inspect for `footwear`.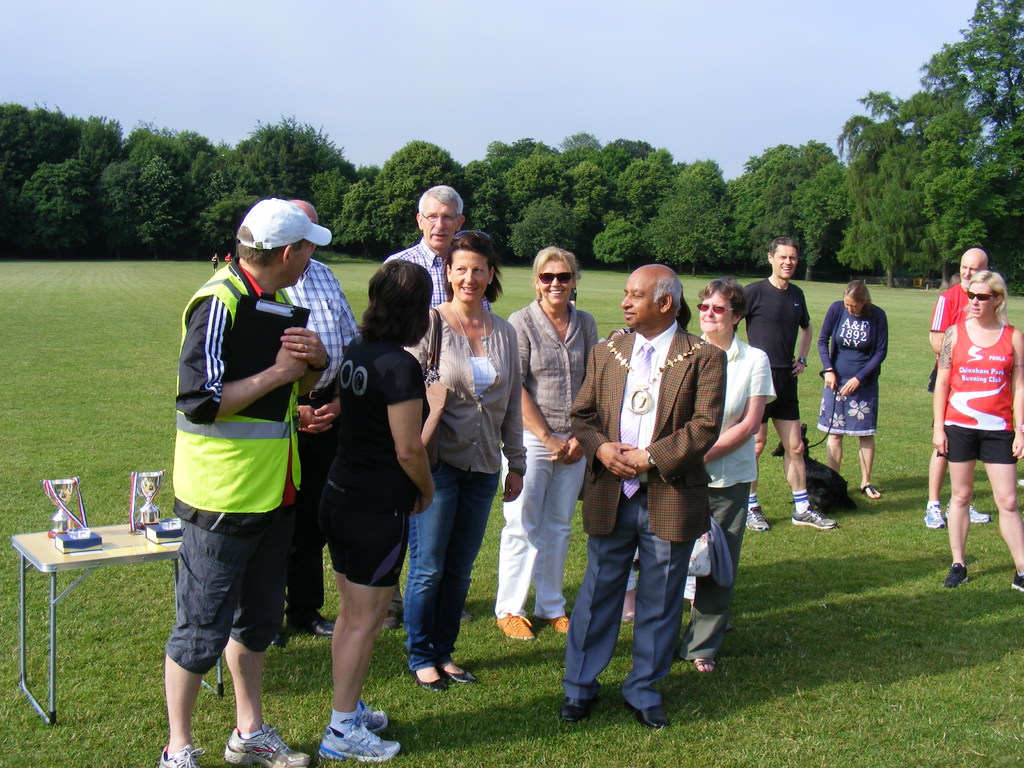
Inspection: (x1=497, y1=611, x2=532, y2=646).
